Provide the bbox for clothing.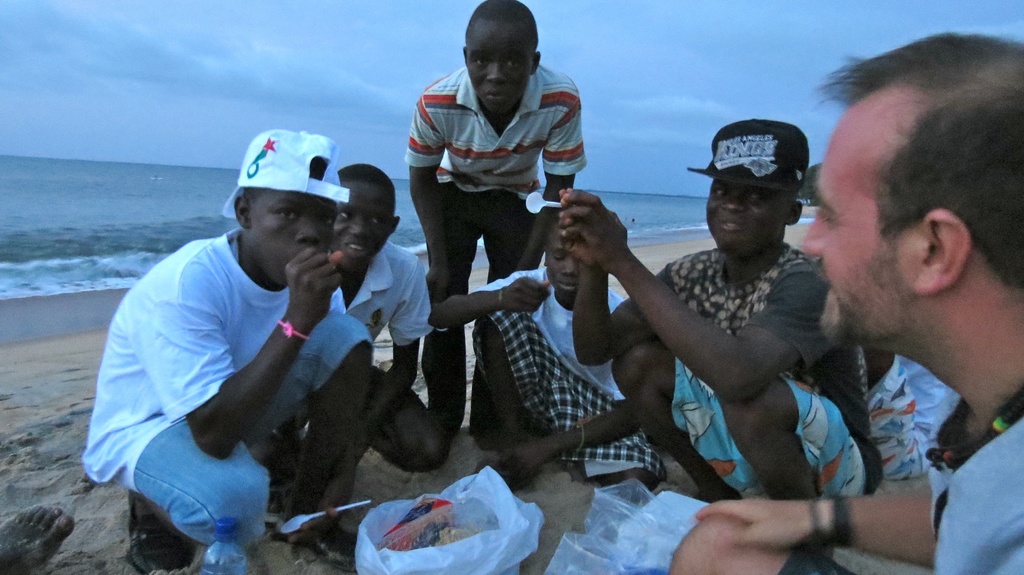
bbox=(924, 388, 1023, 574).
